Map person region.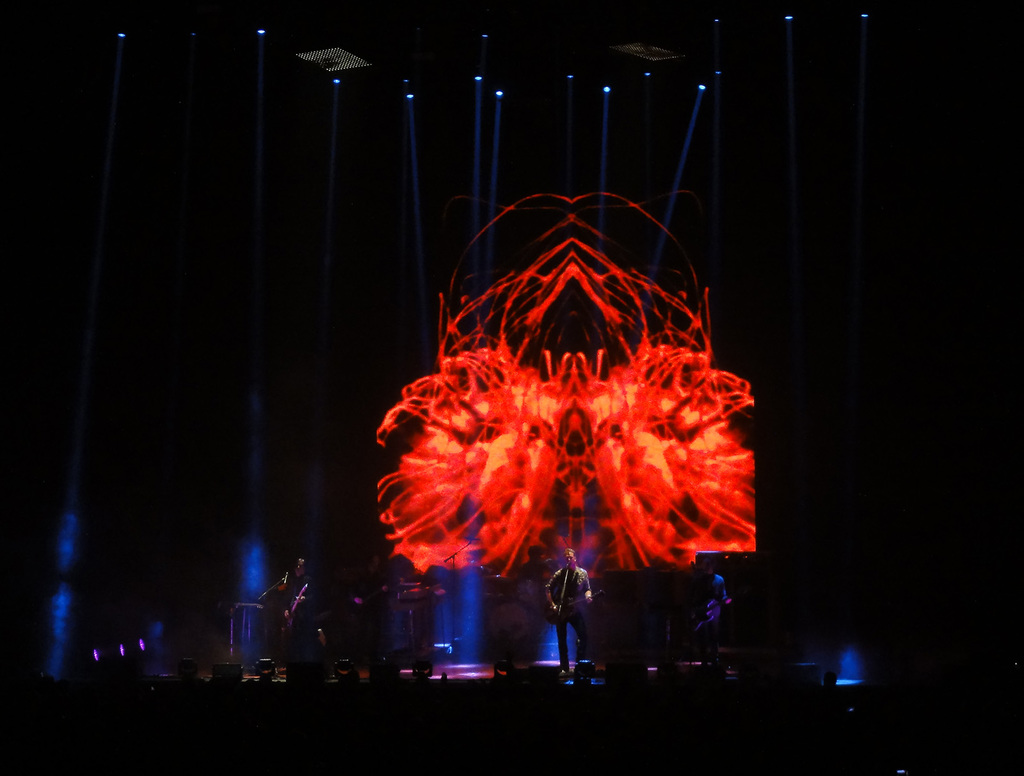
Mapped to select_region(349, 556, 380, 640).
